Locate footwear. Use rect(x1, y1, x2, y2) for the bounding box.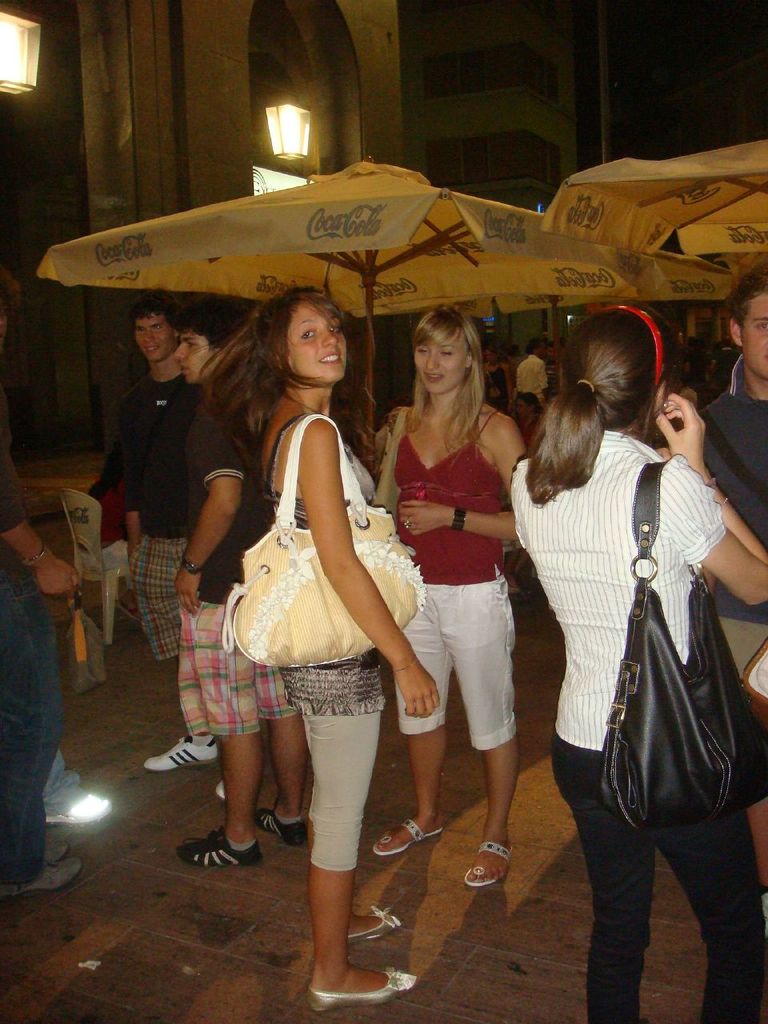
rect(42, 838, 65, 861).
